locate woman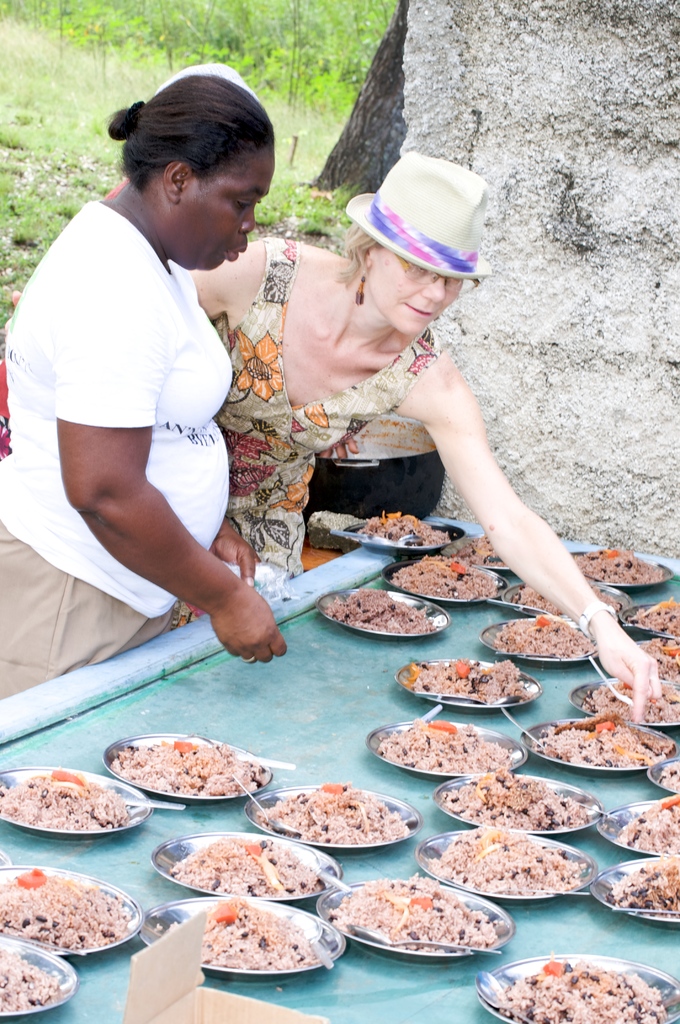
[0, 69, 287, 698]
